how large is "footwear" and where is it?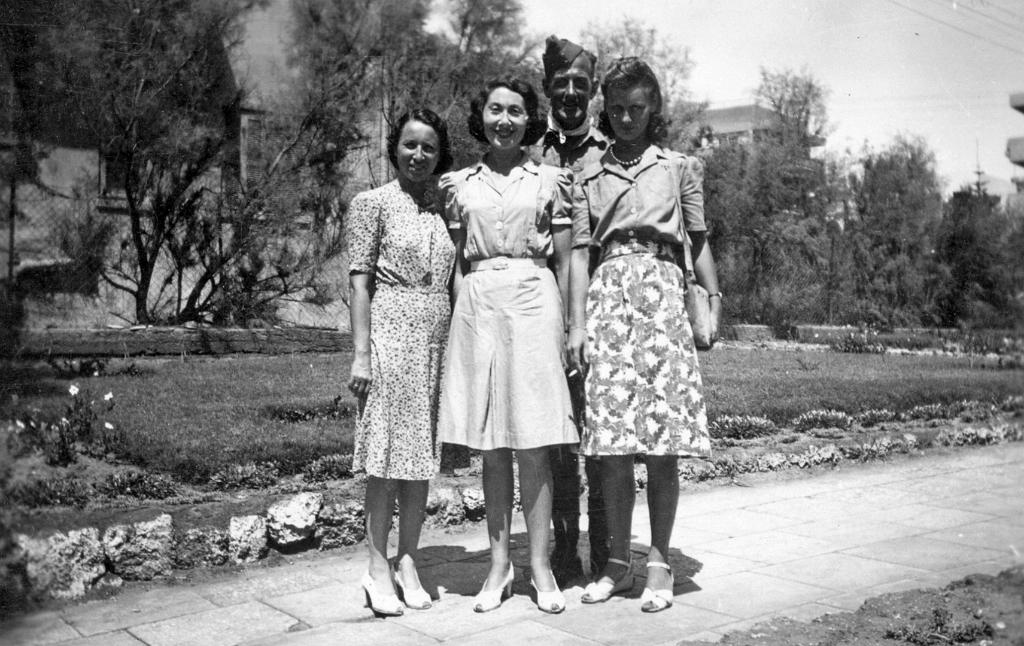
Bounding box: (474, 562, 513, 612).
